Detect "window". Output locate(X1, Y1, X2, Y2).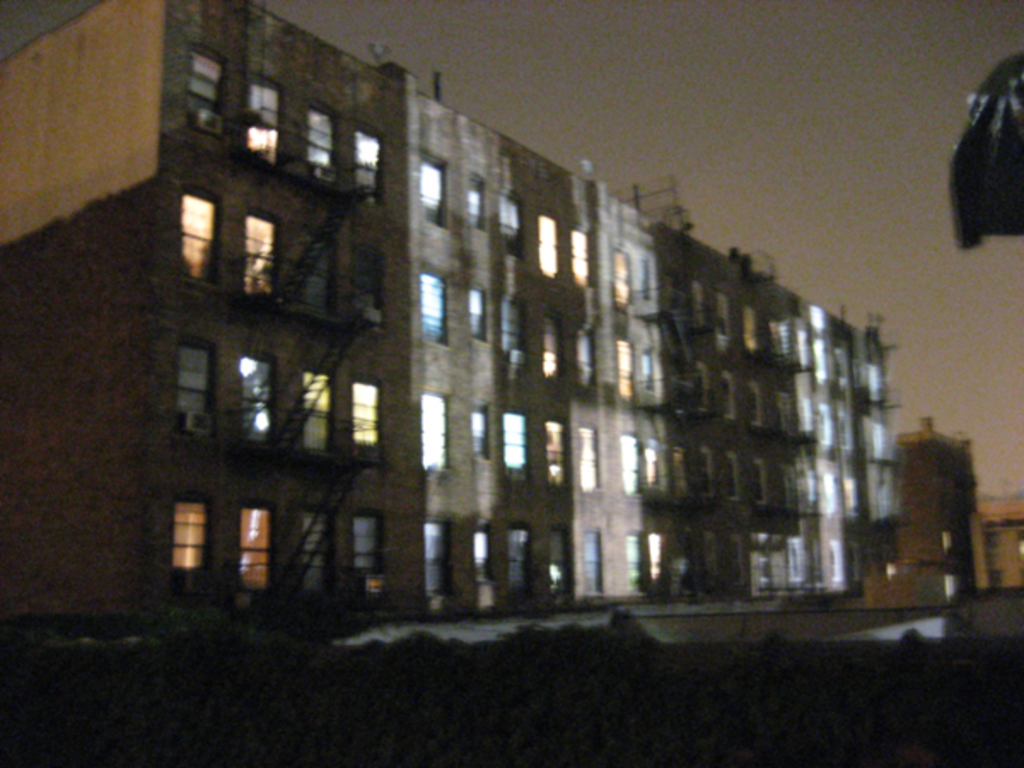
locate(543, 427, 563, 478).
